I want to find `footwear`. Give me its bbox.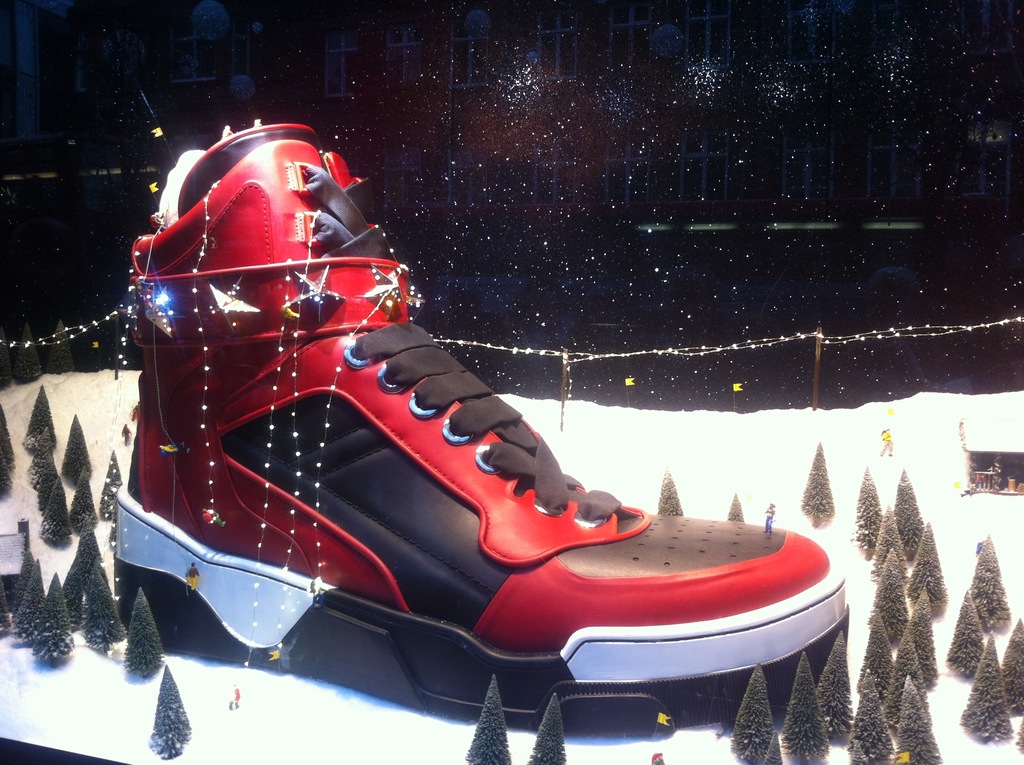
116 122 848 735.
